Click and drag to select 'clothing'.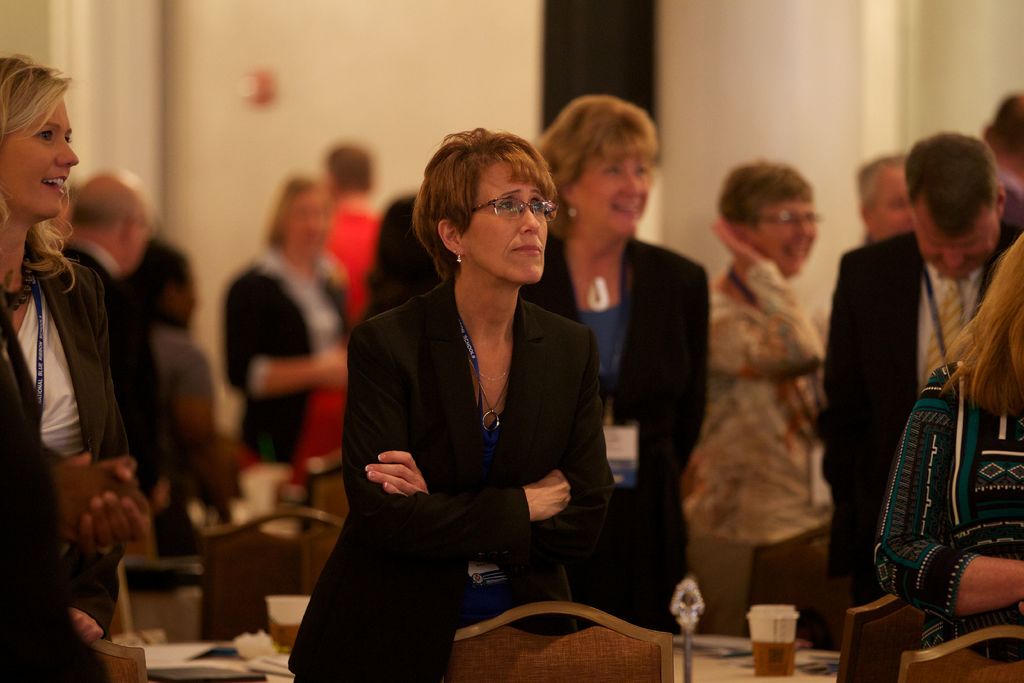
Selection: [x1=53, y1=230, x2=197, y2=558].
